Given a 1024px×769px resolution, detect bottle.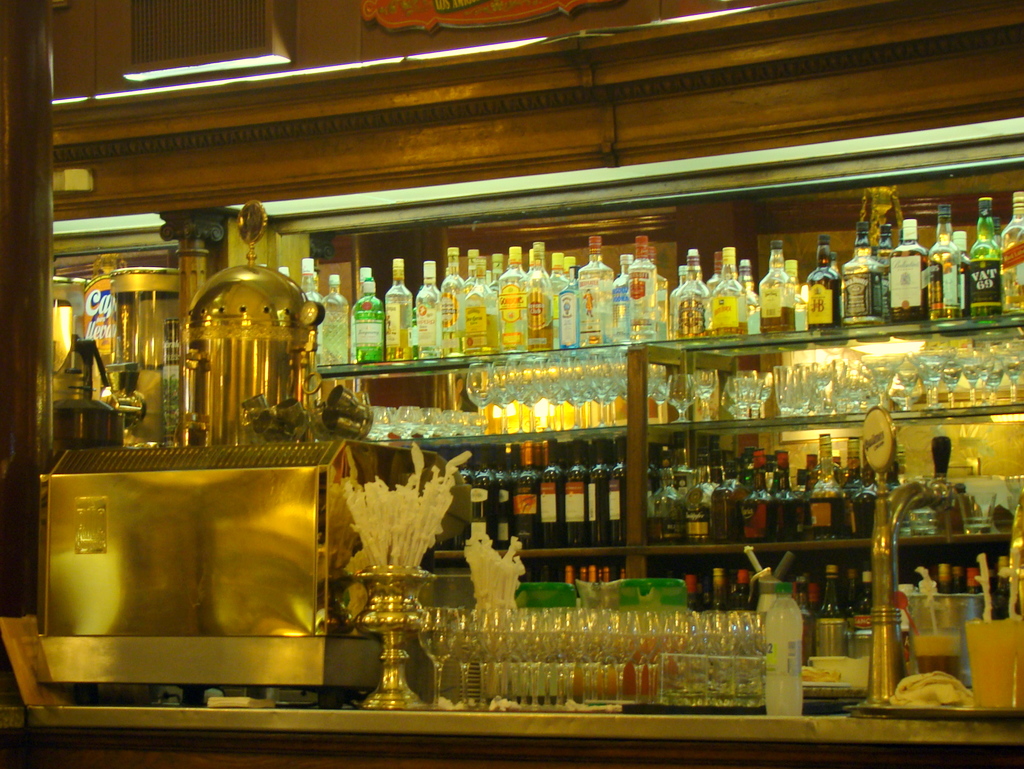
bbox(500, 246, 529, 352).
